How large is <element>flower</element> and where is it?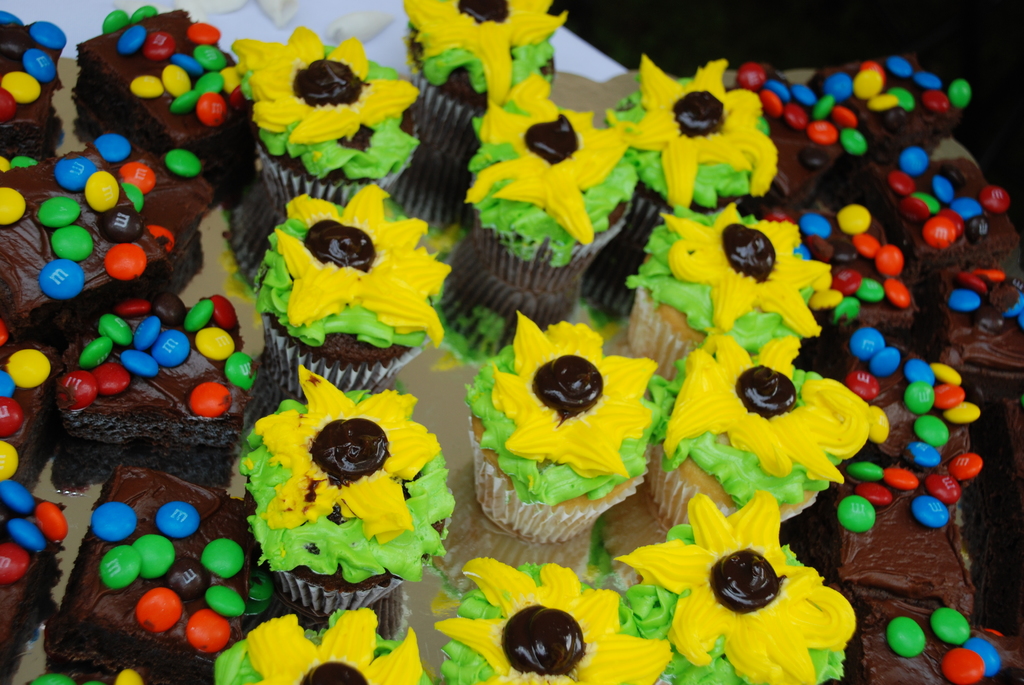
Bounding box: (250,609,425,684).
